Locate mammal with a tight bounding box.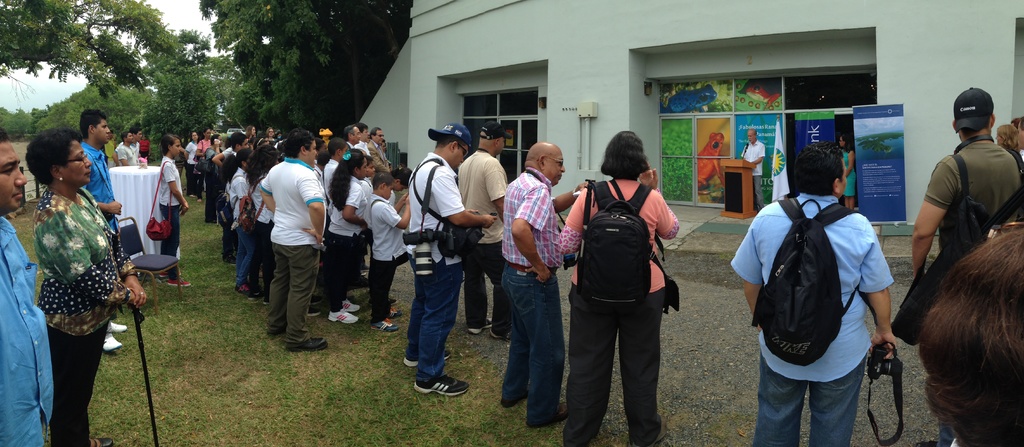
Rect(993, 122, 1021, 156).
